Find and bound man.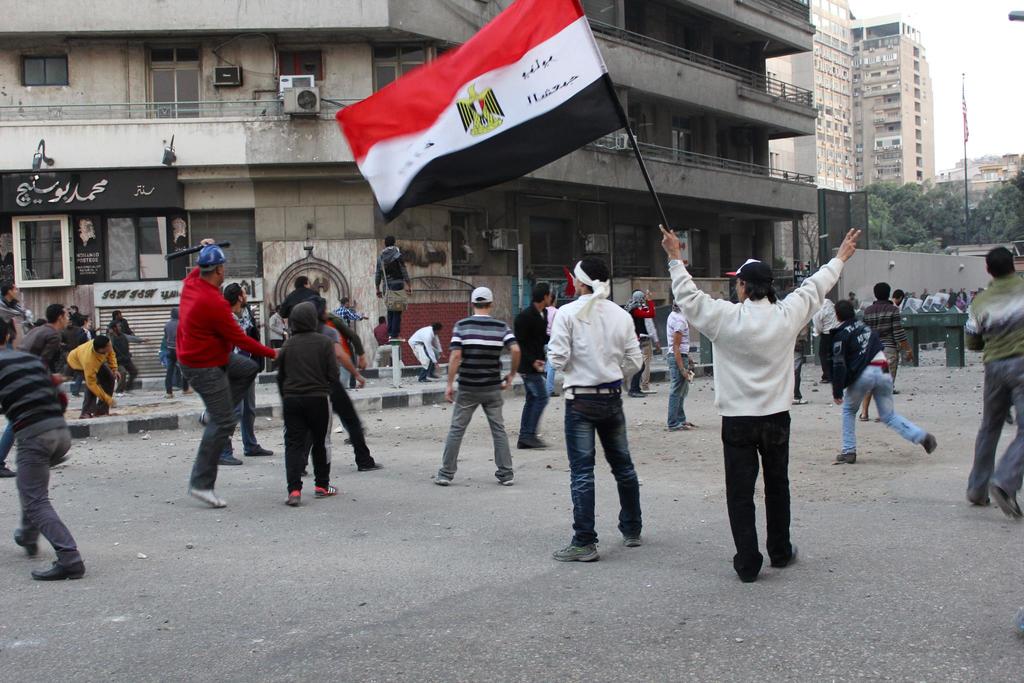
Bound: {"left": 552, "top": 254, "right": 645, "bottom": 564}.
